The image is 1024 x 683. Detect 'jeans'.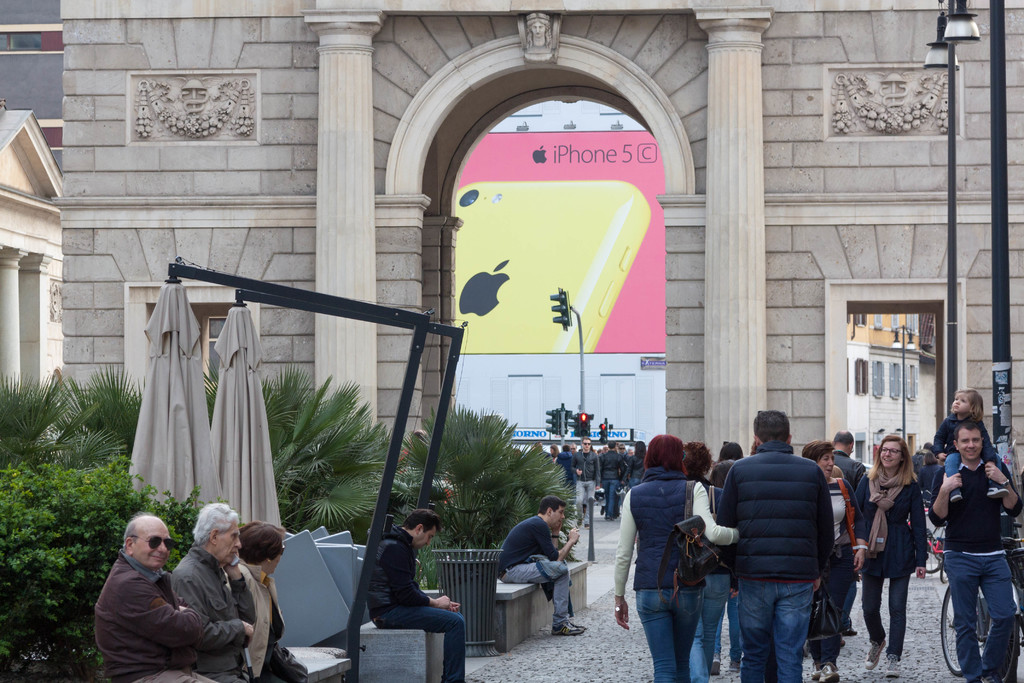
Detection: rect(939, 550, 1020, 682).
